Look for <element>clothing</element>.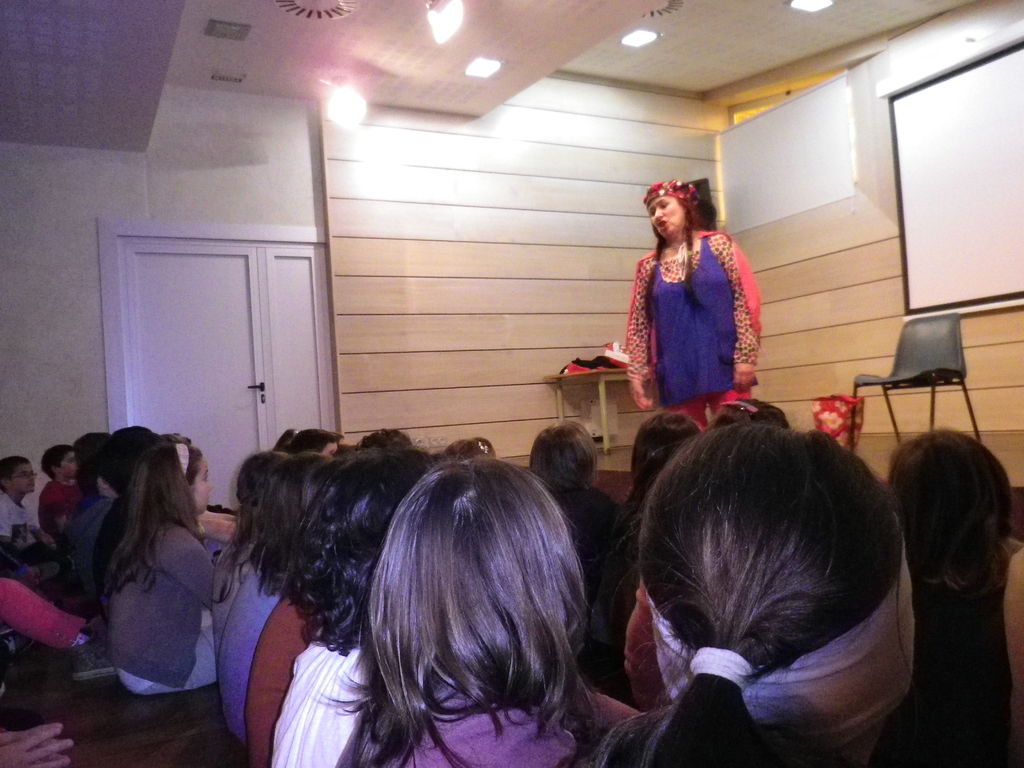
Found: {"x1": 261, "y1": 636, "x2": 369, "y2": 764}.
